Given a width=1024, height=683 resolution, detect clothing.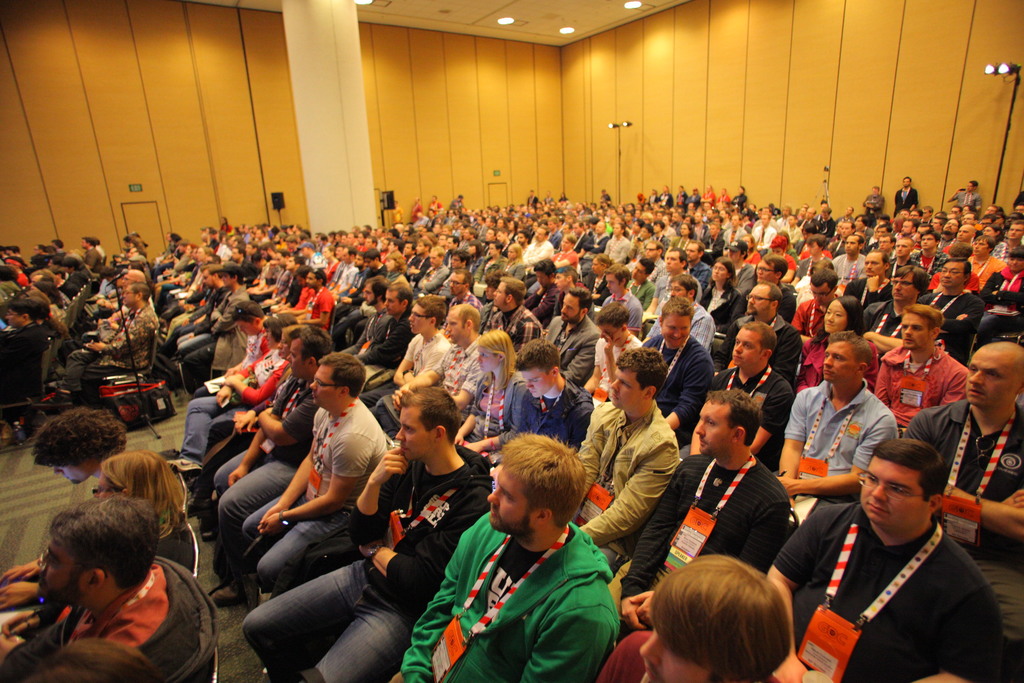
locate(967, 254, 1003, 290).
